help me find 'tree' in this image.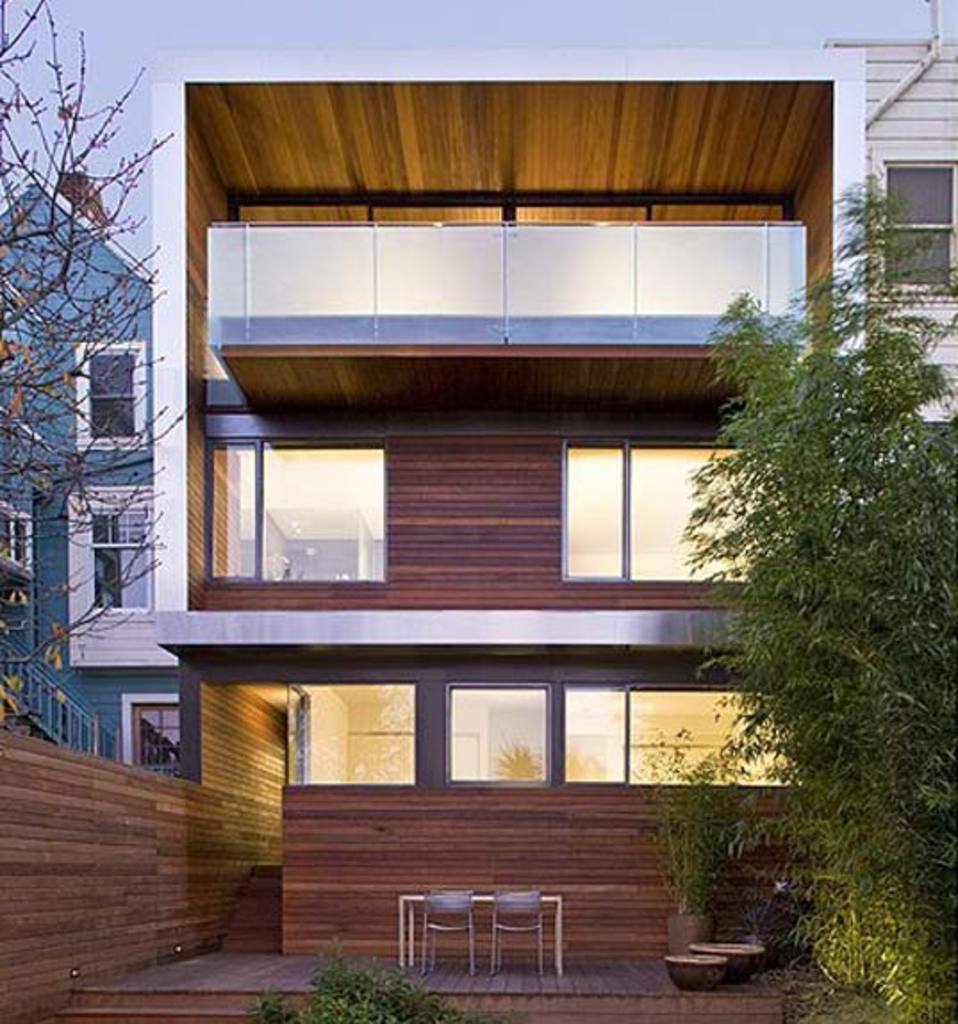
Found it: 0, 0, 191, 715.
